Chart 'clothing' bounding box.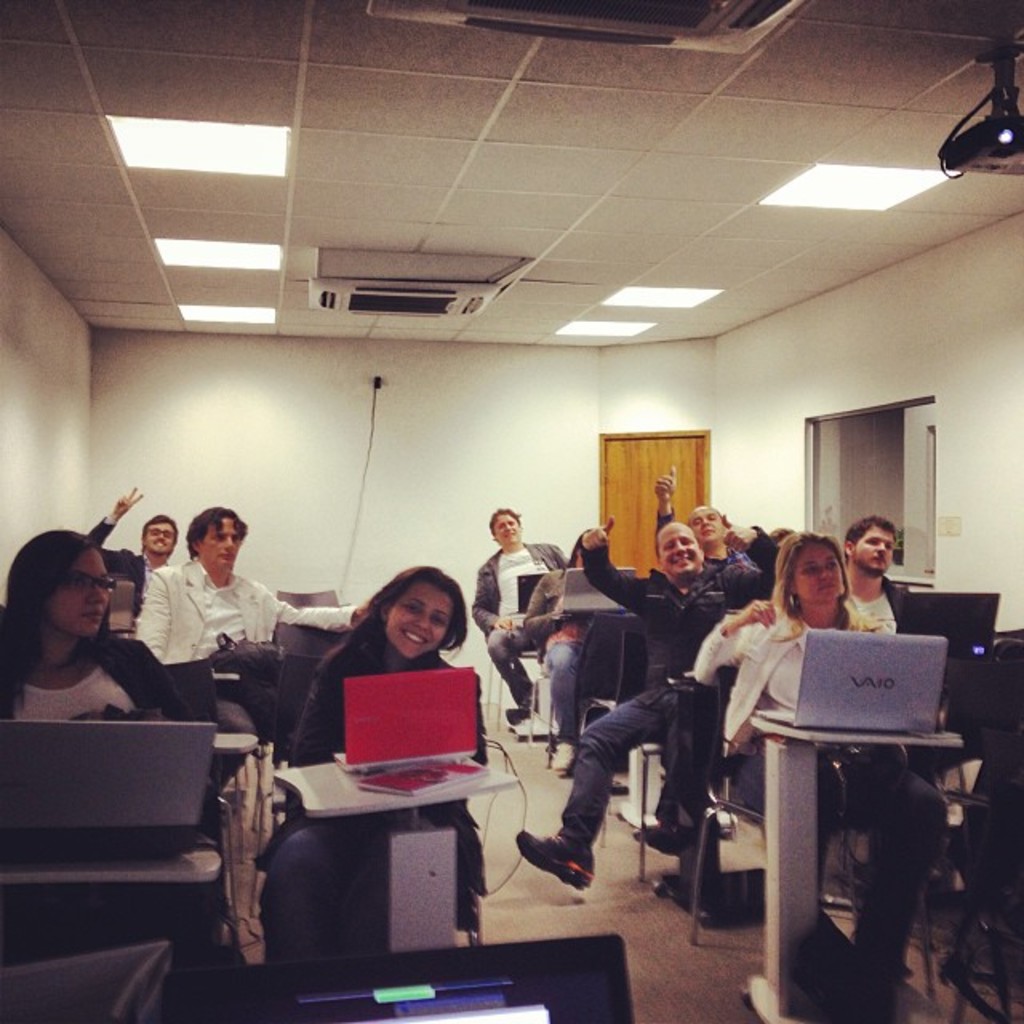
Charted: 557,635,586,715.
